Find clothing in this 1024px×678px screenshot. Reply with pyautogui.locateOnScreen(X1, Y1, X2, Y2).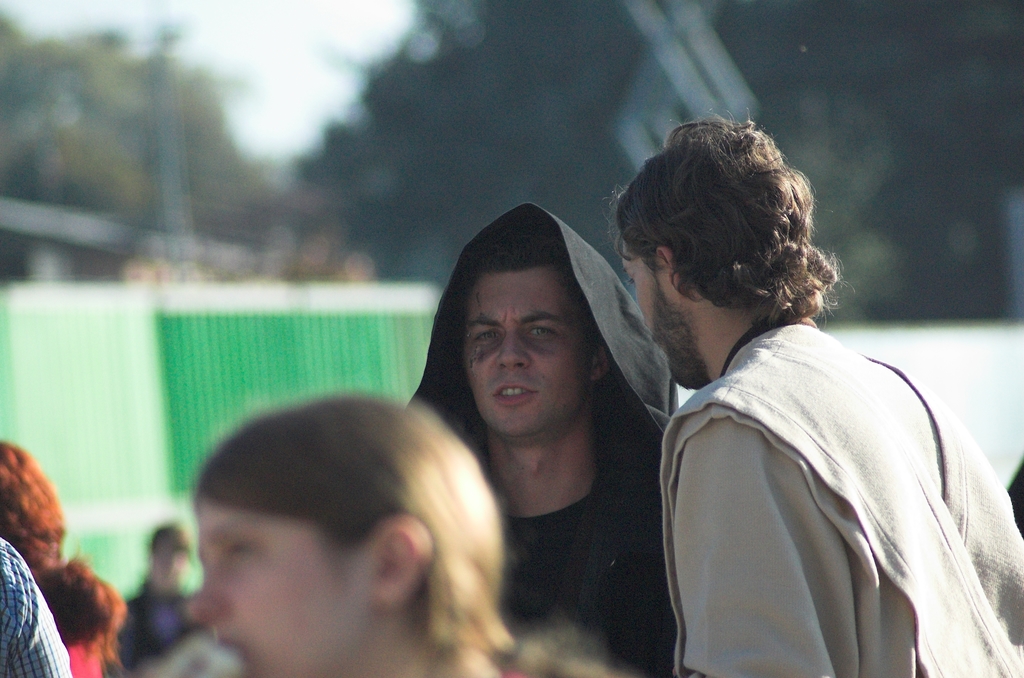
pyautogui.locateOnScreen(632, 234, 1004, 677).
